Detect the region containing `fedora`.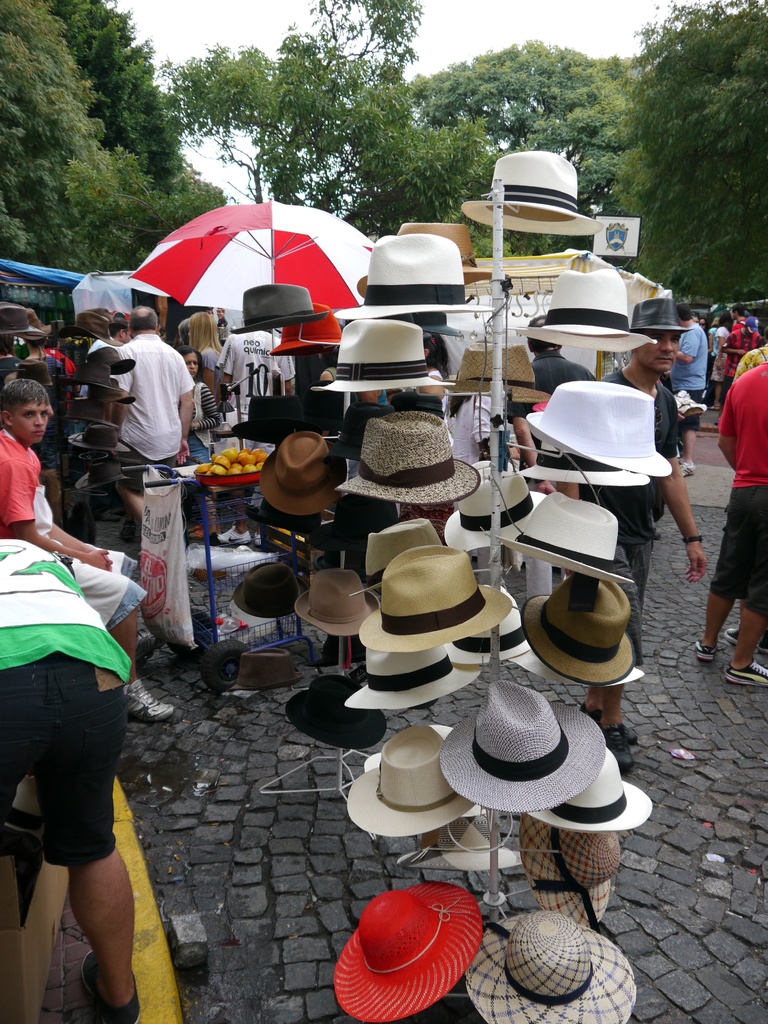
BBox(285, 673, 389, 745).
